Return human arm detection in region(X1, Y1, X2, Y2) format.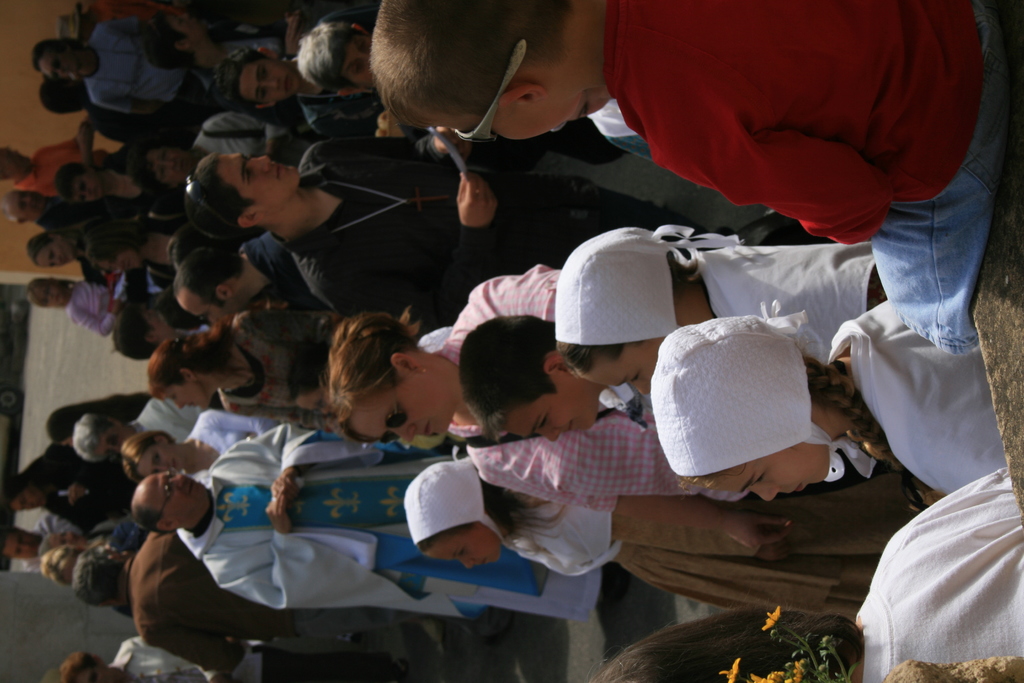
region(212, 388, 354, 434).
